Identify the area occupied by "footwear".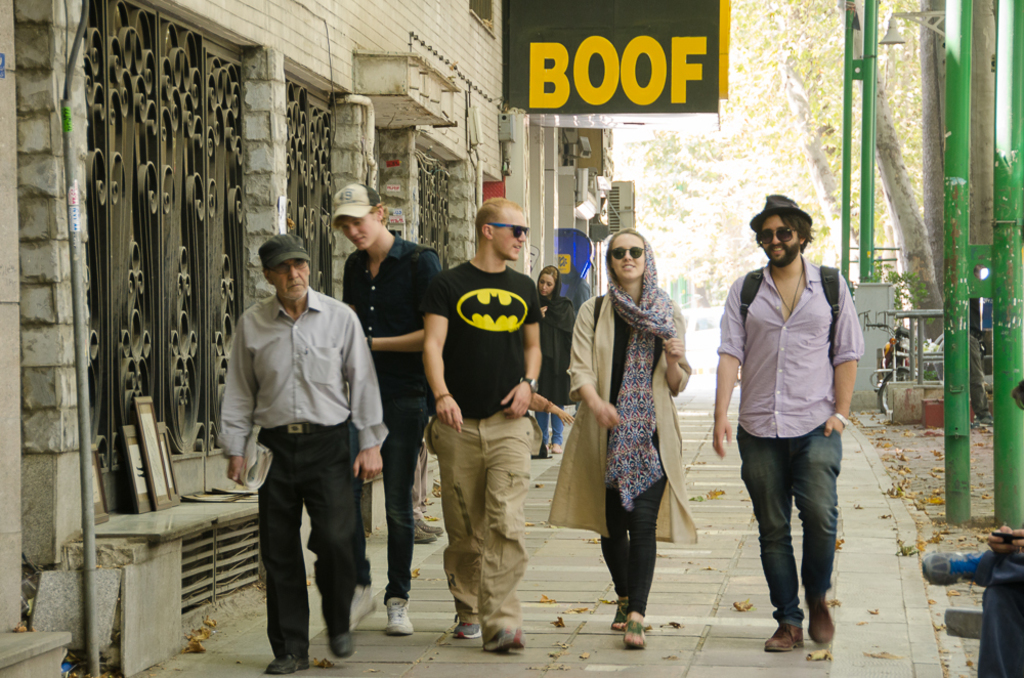
Area: bbox(327, 622, 354, 660).
